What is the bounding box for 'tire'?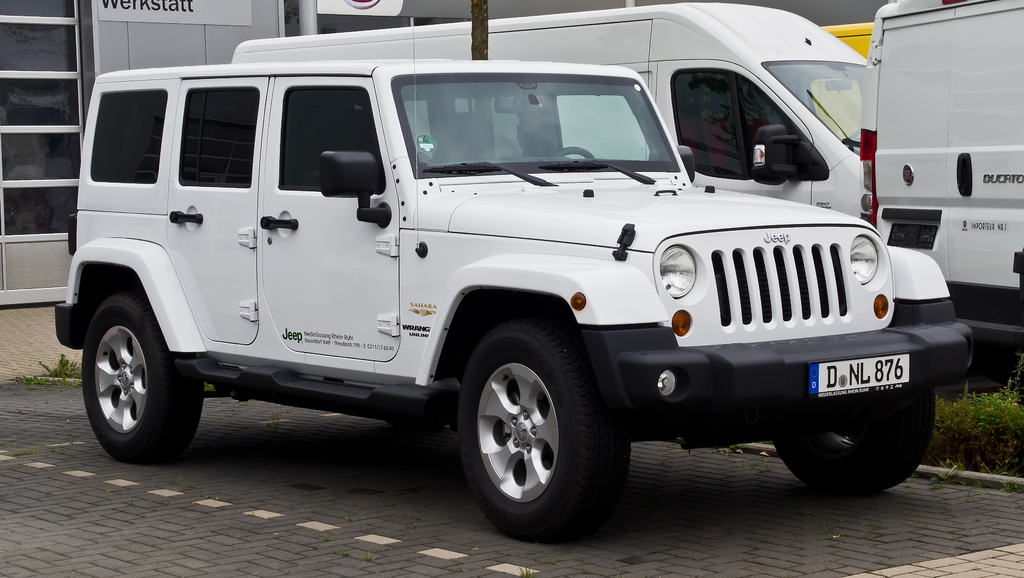
{"x1": 456, "y1": 316, "x2": 614, "y2": 538}.
